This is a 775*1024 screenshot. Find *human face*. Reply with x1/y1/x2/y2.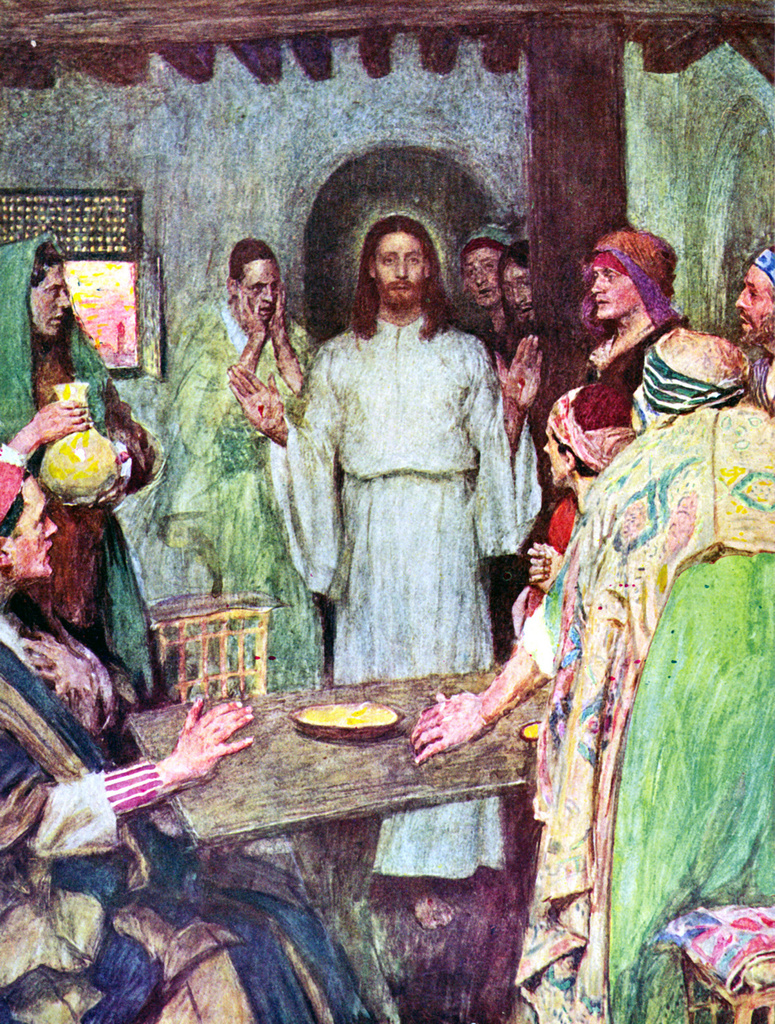
2/471/54/574.
